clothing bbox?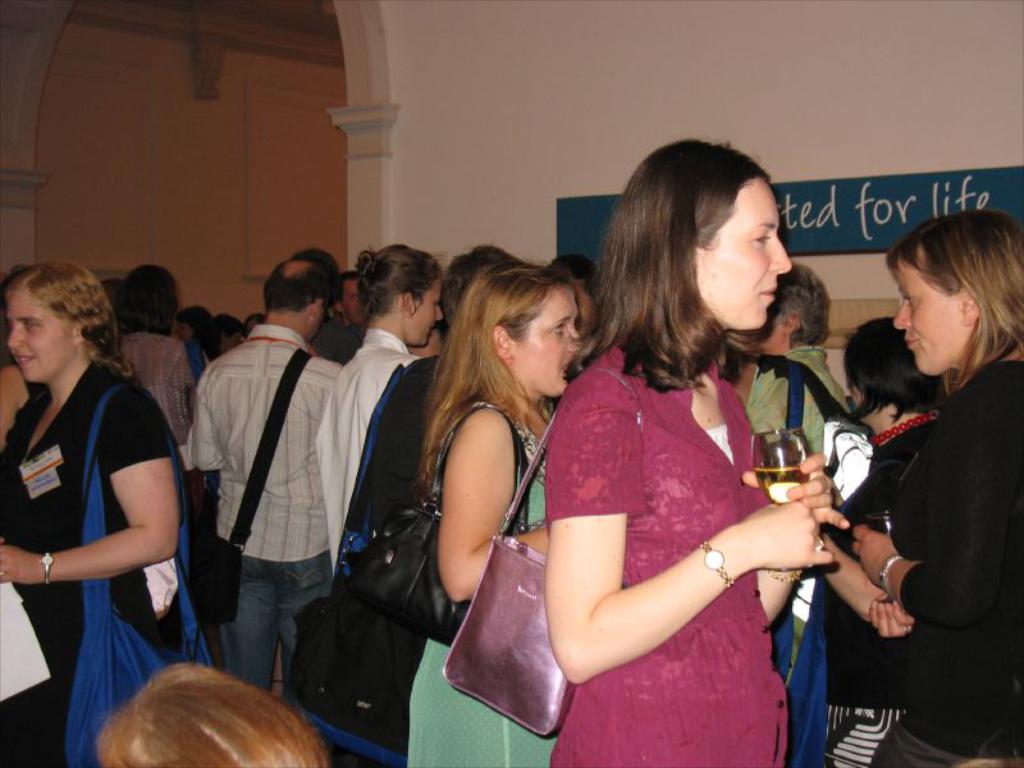
{"x1": 294, "y1": 328, "x2": 424, "y2": 767}
